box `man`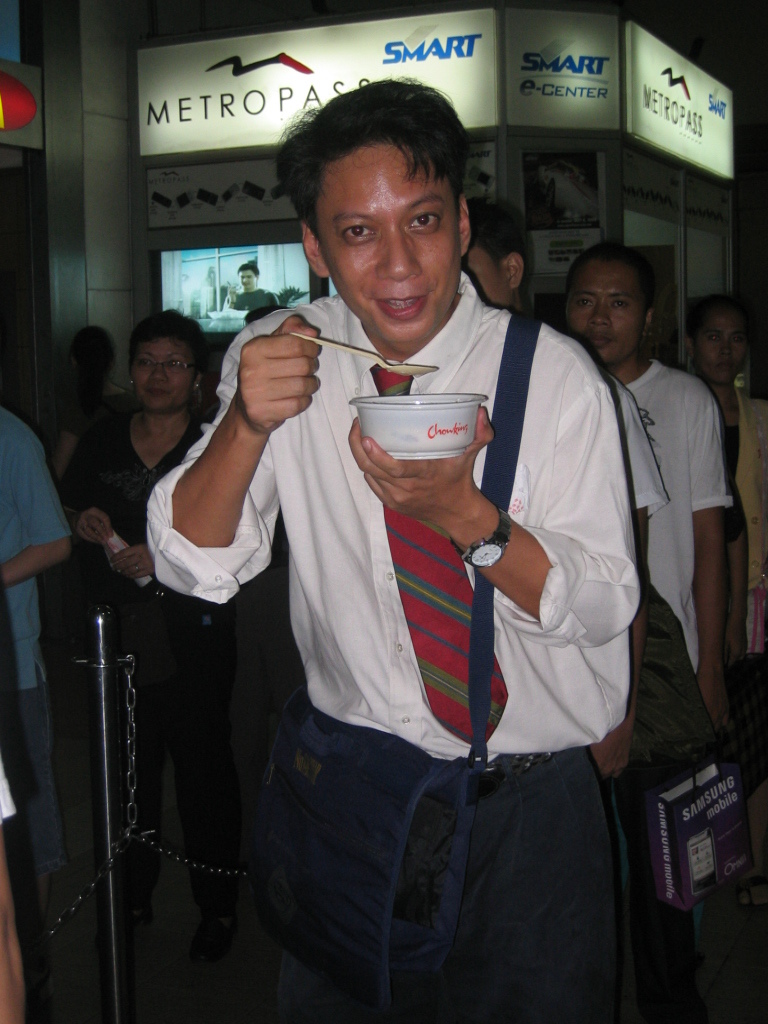
(460,192,534,311)
